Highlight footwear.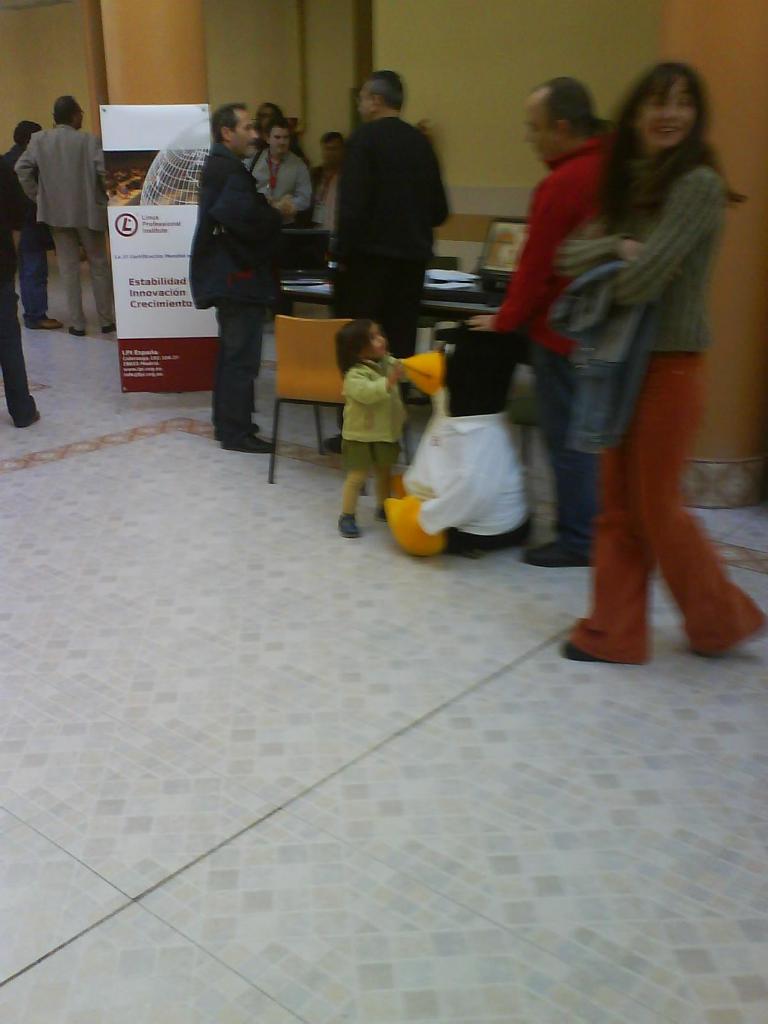
Highlighted region: <region>524, 536, 588, 566</region>.
